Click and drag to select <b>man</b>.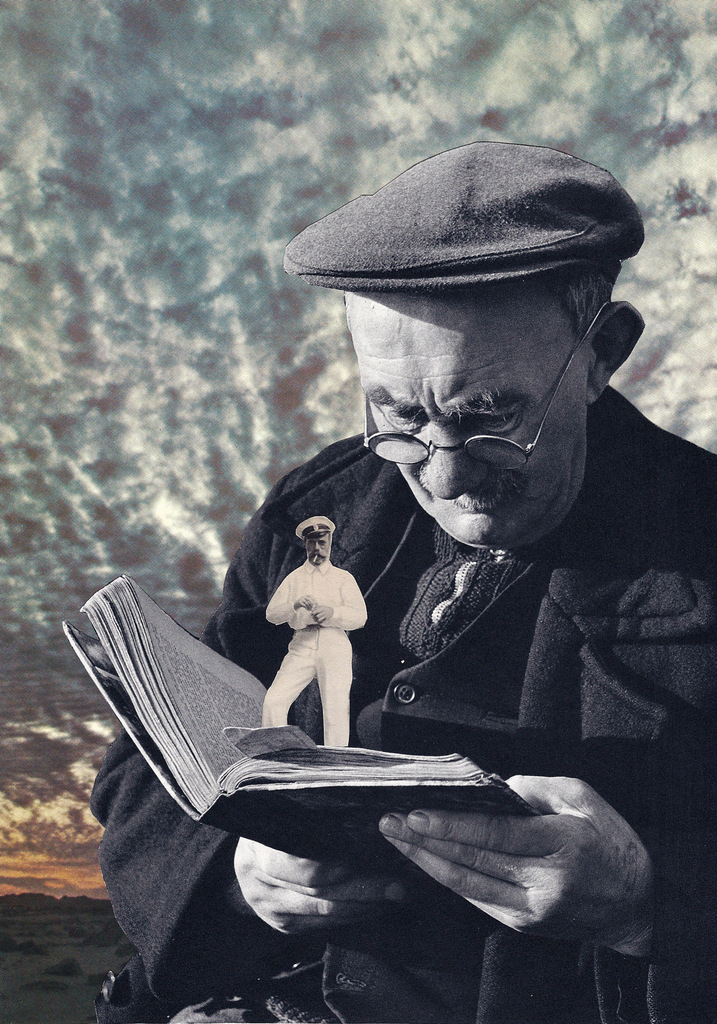
Selection: [left=253, top=511, right=372, bottom=749].
